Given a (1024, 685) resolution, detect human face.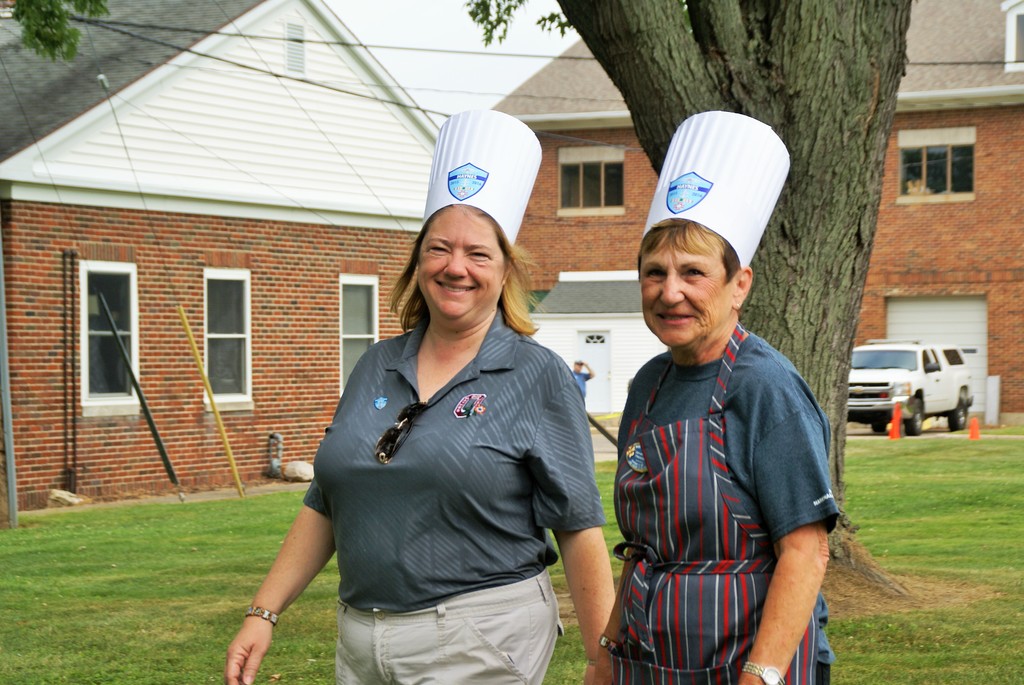
region(637, 237, 731, 351).
